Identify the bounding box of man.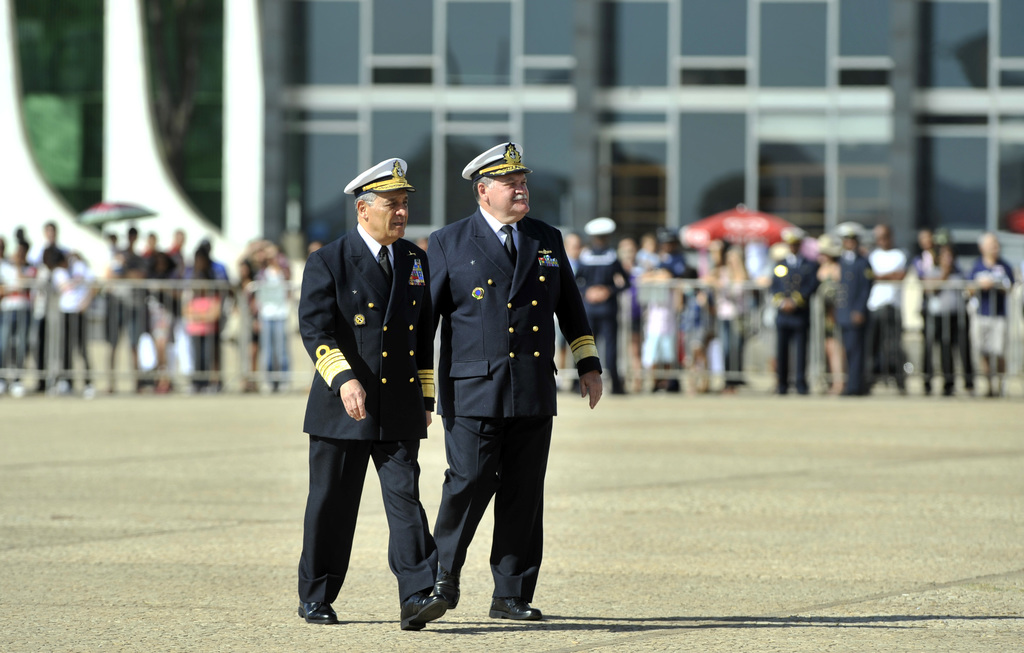
Rect(756, 223, 823, 389).
